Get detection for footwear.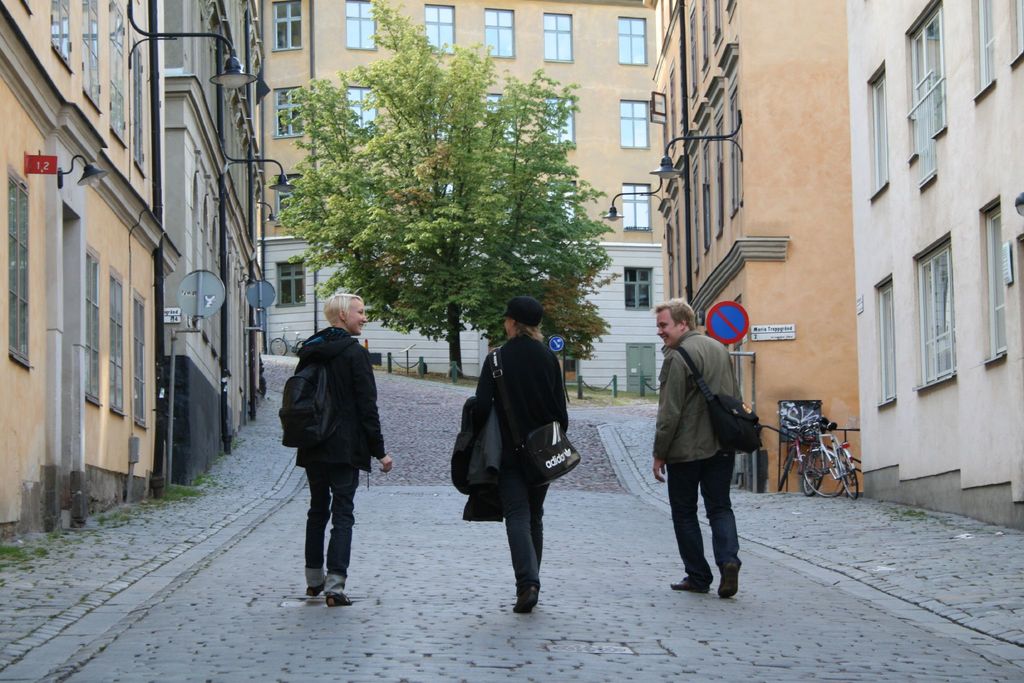
Detection: x1=326, y1=589, x2=354, y2=607.
